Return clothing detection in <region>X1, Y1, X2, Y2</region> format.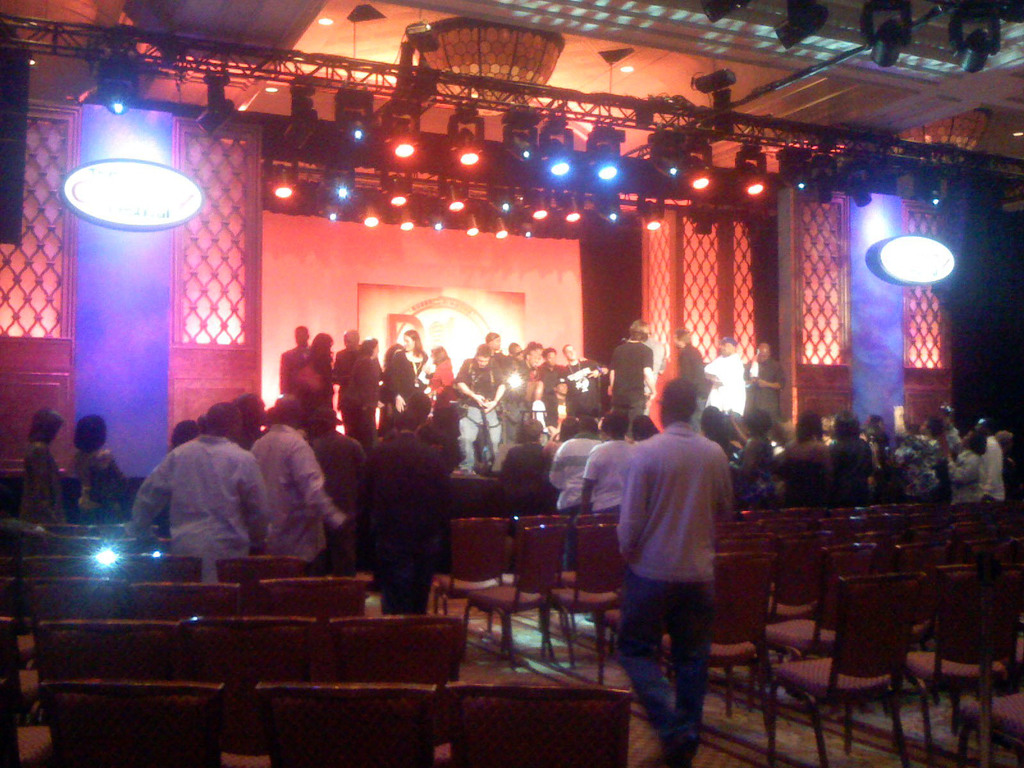
<region>979, 435, 1006, 511</region>.
